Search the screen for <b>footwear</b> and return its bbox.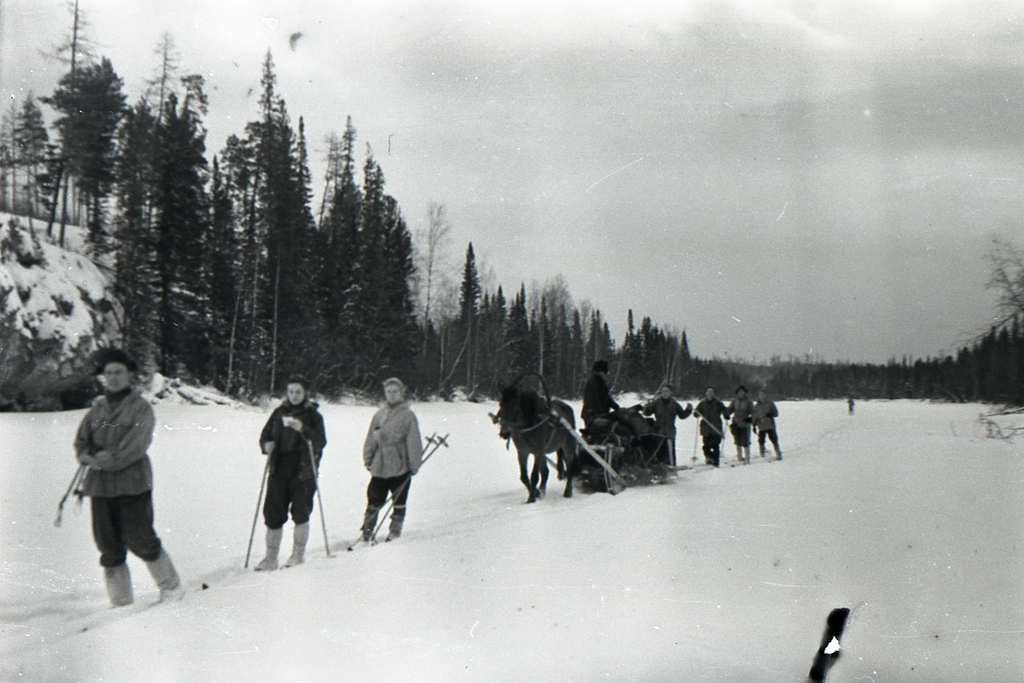
Found: (743, 447, 751, 462).
